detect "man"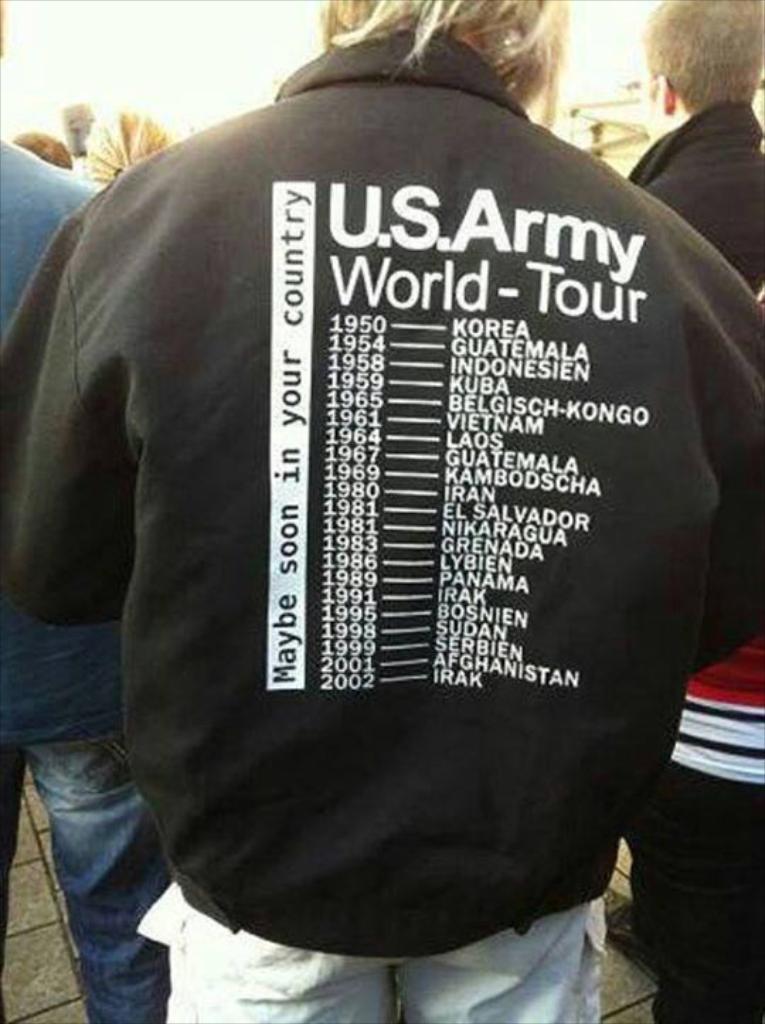
locate(0, 139, 169, 1023)
